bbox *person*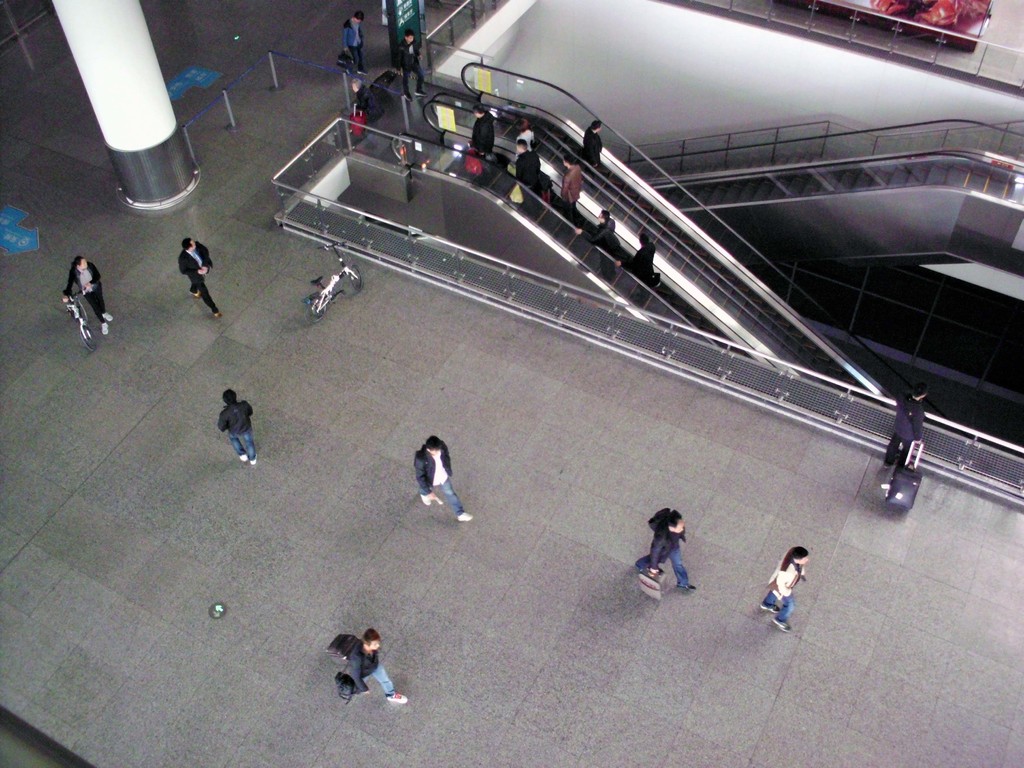
[757, 545, 809, 630]
